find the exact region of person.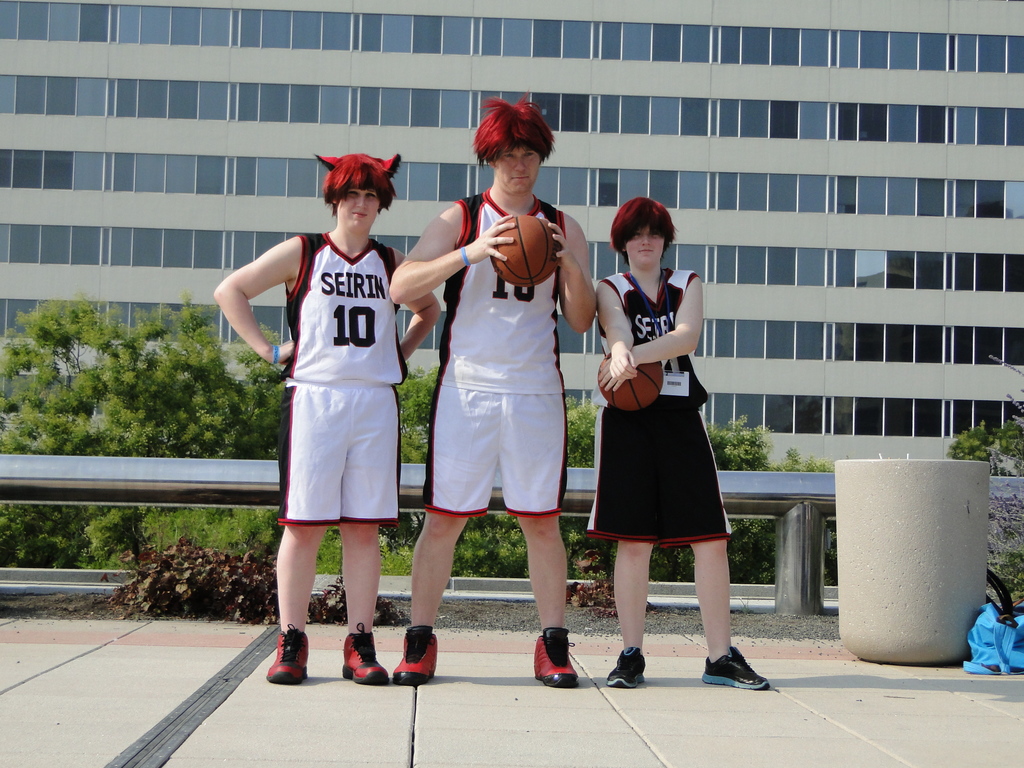
Exact region: [left=581, top=196, right=772, bottom=694].
